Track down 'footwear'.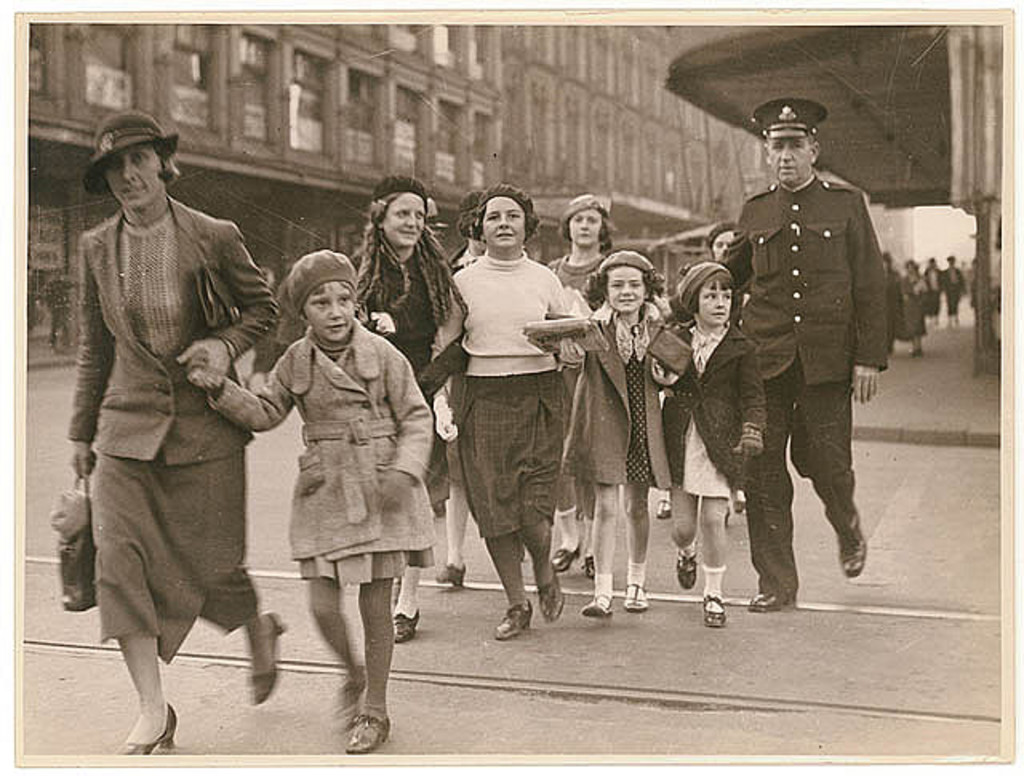
Tracked to [left=702, top=592, right=731, bottom=626].
